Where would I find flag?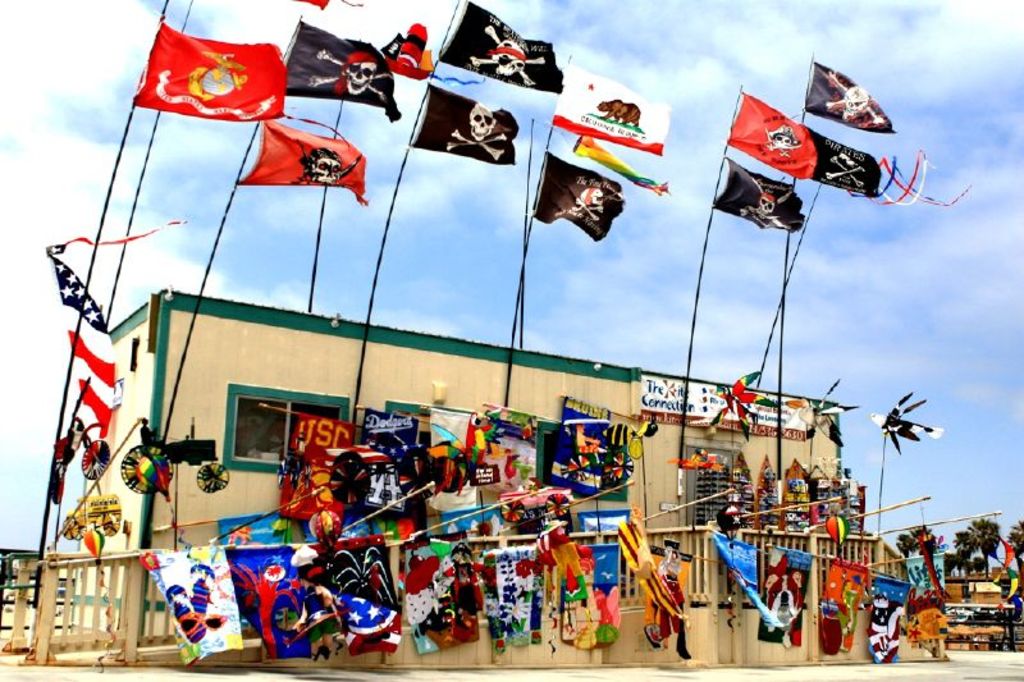
At (356,404,429,502).
